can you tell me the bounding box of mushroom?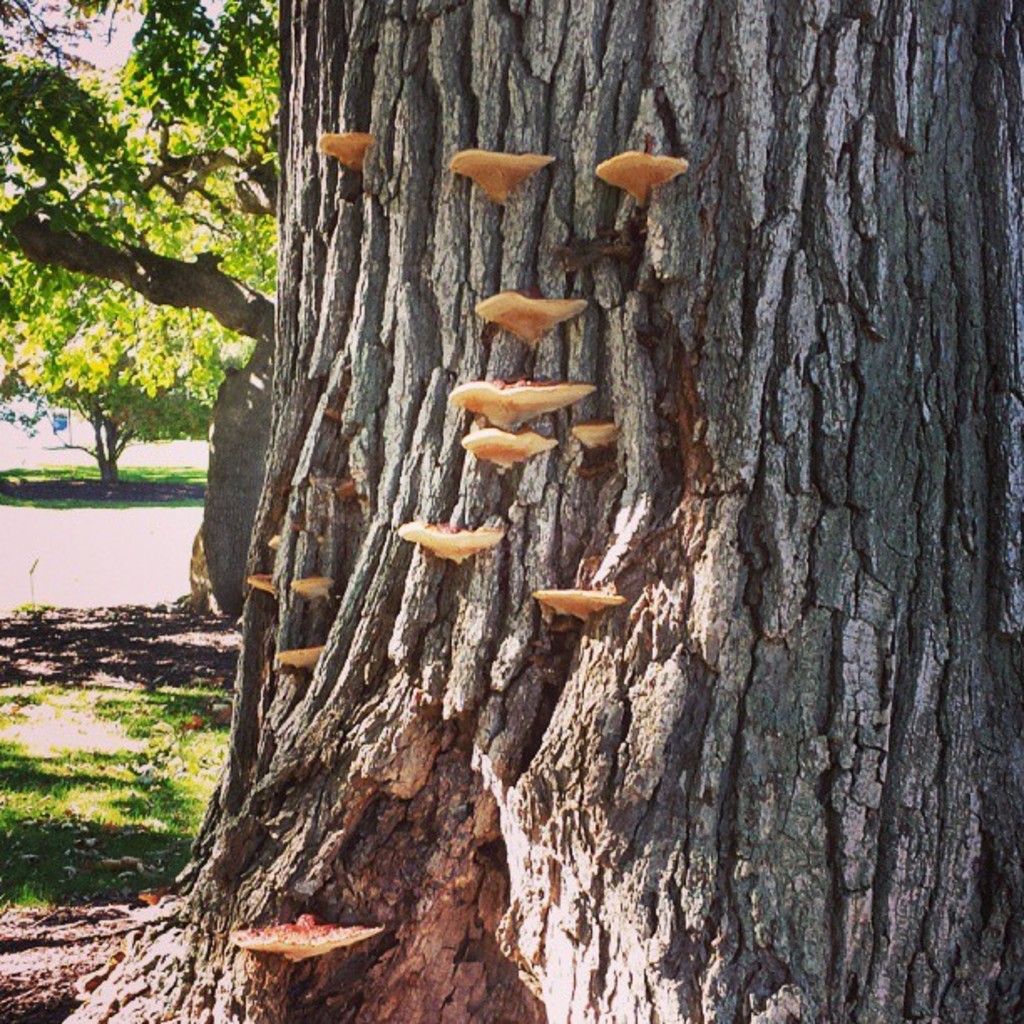
596/147/684/206.
